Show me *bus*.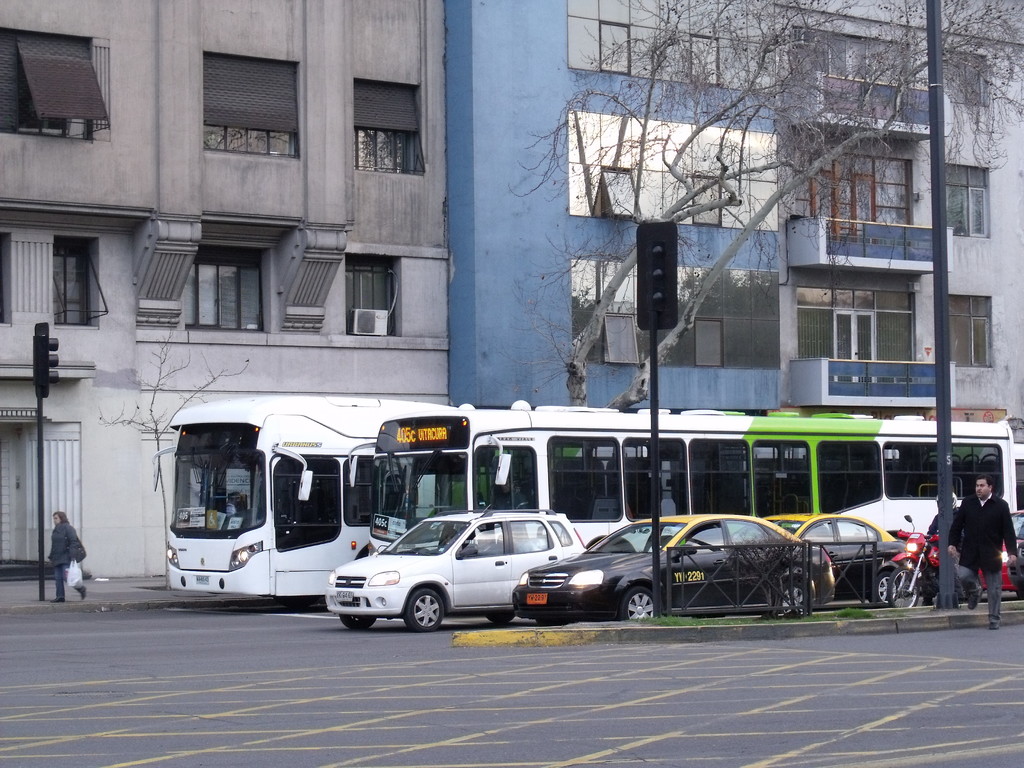
*bus* is here: 344, 403, 1014, 552.
